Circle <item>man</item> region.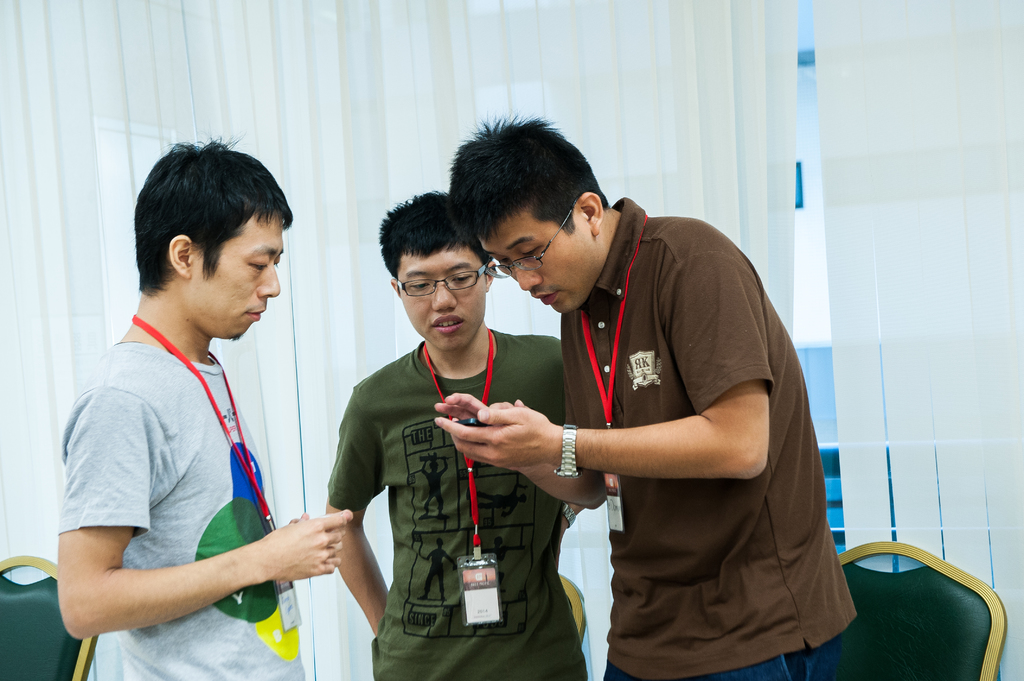
Region: 435:108:861:680.
